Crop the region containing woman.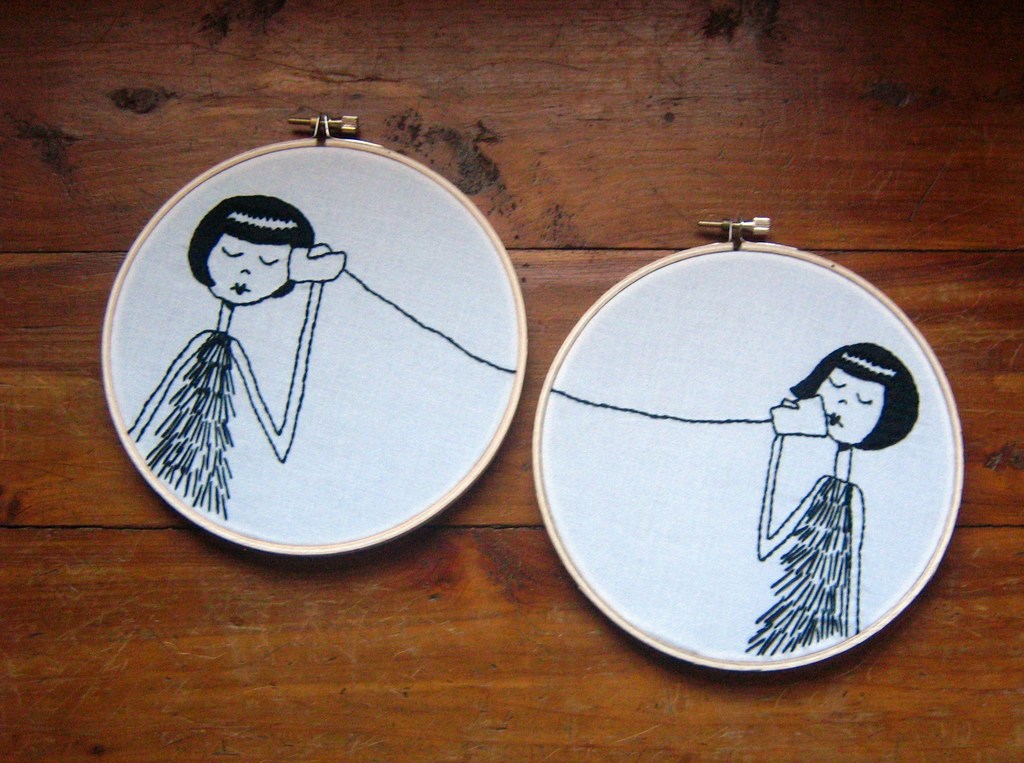
Crop region: (x1=742, y1=342, x2=920, y2=652).
